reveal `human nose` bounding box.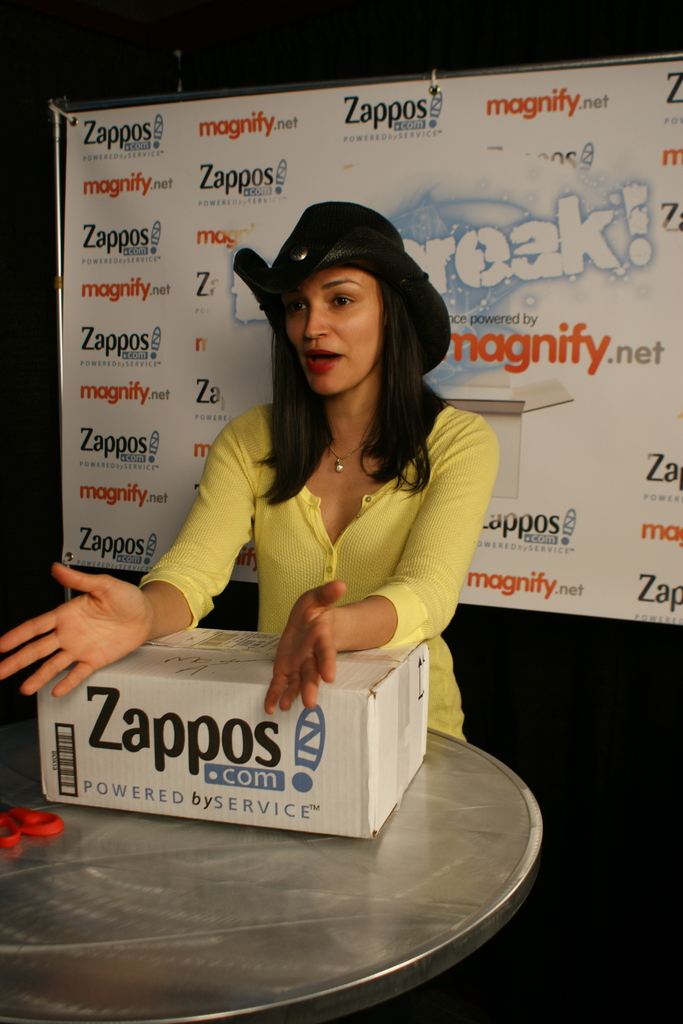
Revealed: crop(301, 305, 329, 340).
